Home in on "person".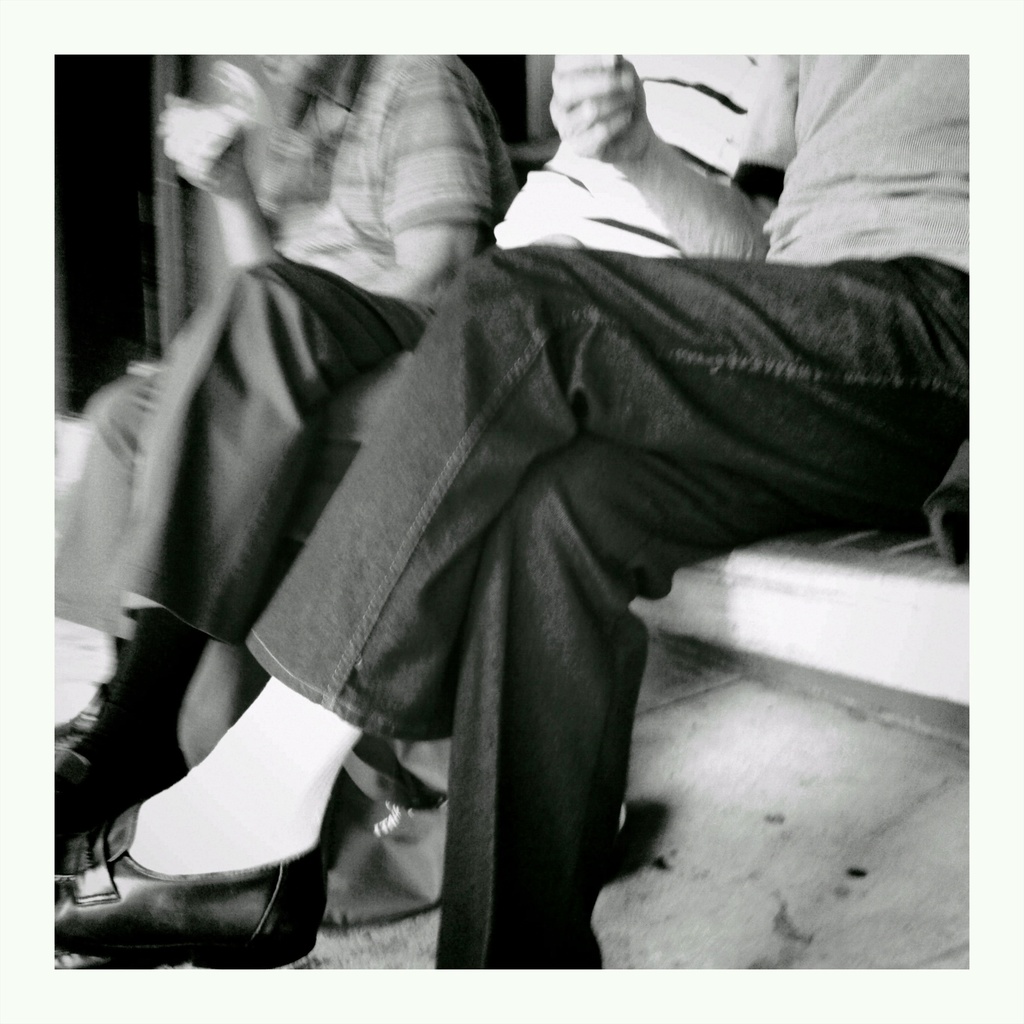
Homed in at <region>53, 49, 516, 854</region>.
